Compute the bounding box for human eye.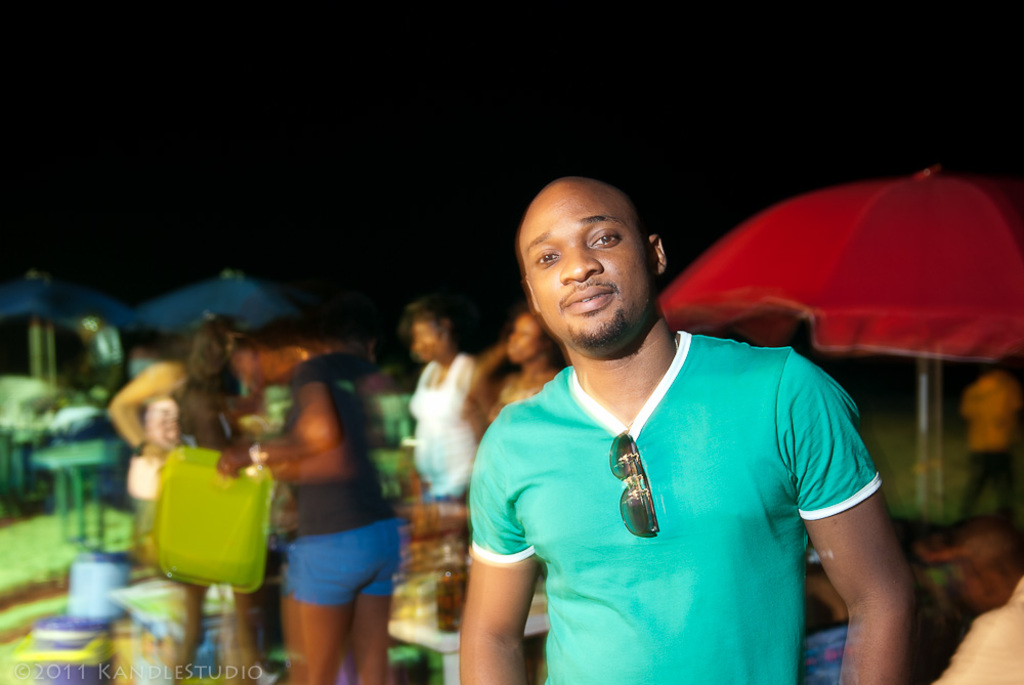
x1=589, y1=227, x2=623, y2=248.
